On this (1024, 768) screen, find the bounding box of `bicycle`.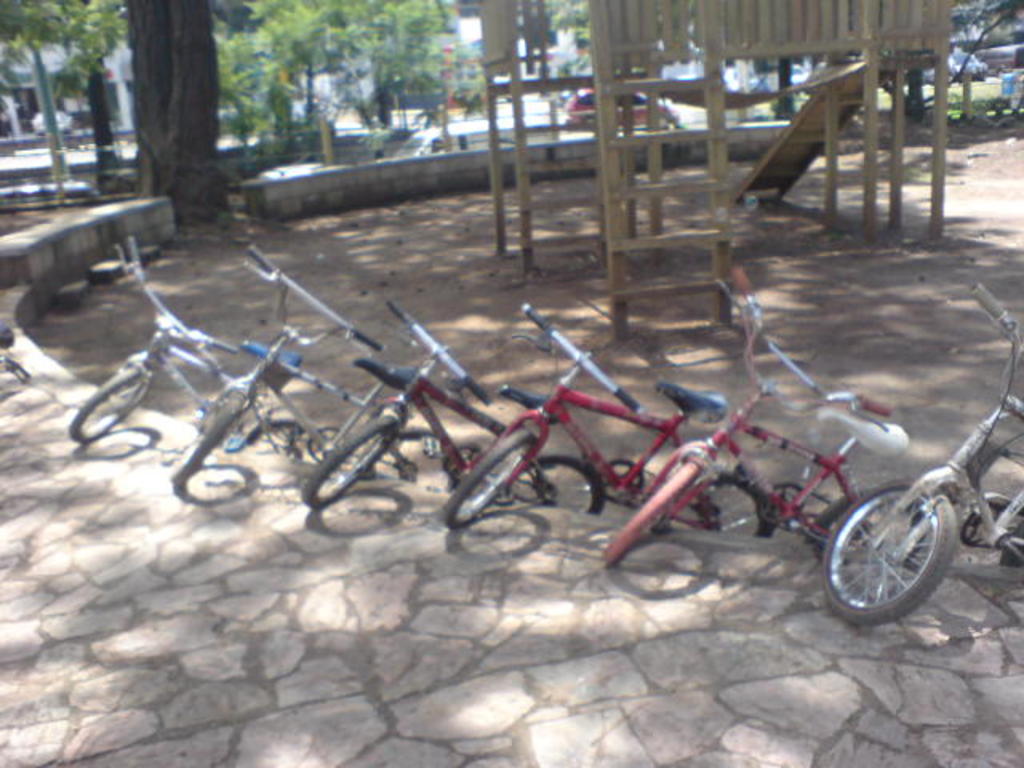
Bounding box: (299,298,610,517).
